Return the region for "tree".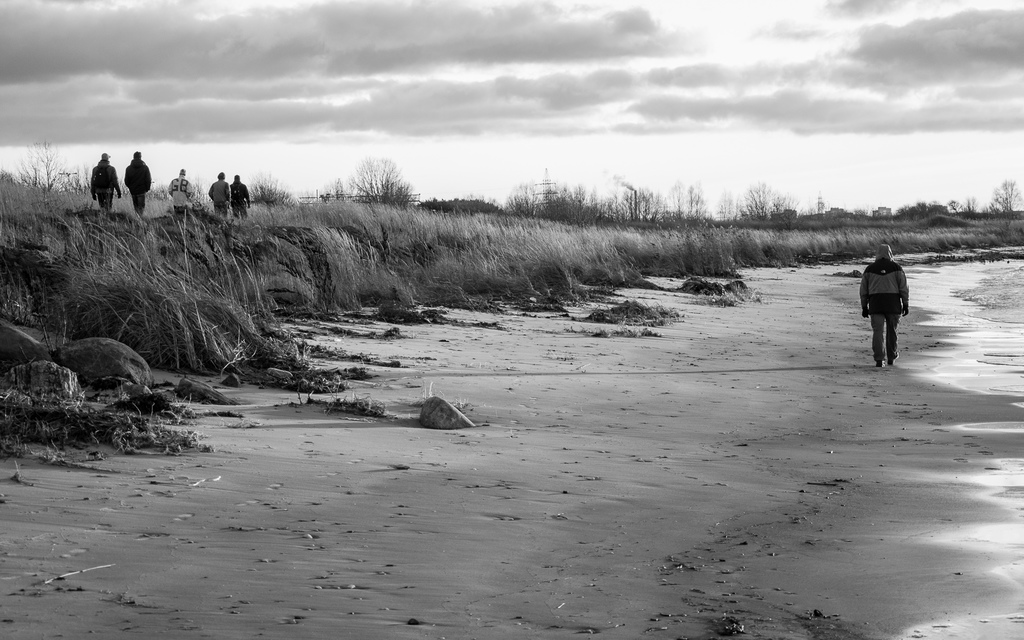
23,136,76,194.
